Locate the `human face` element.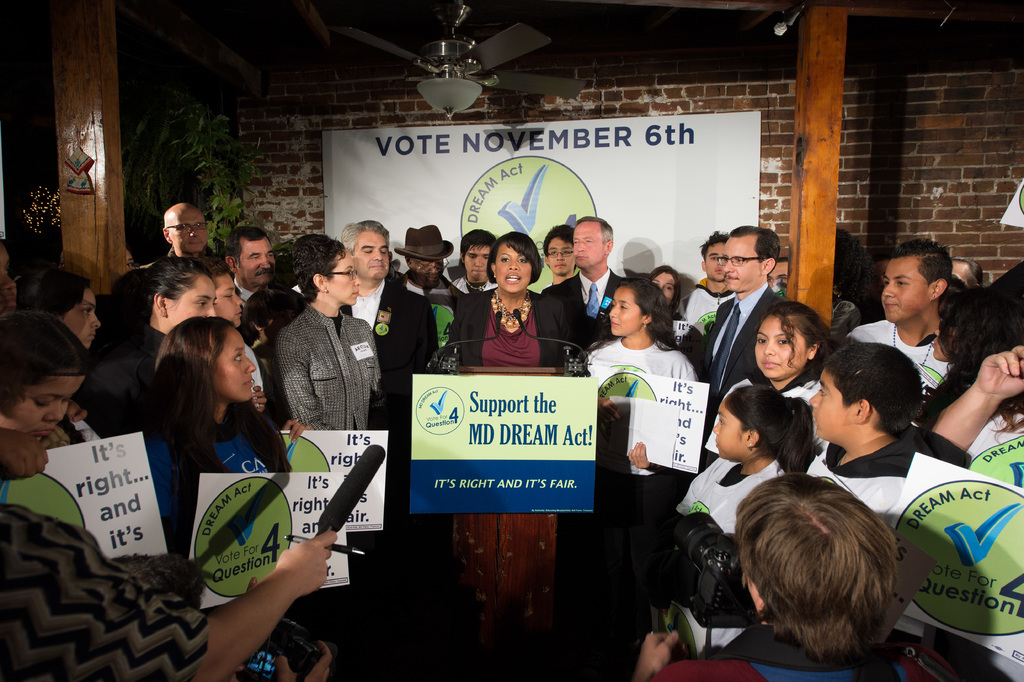
Element bbox: {"left": 169, "top": 272, "right": 221, "bottom": 331}.
